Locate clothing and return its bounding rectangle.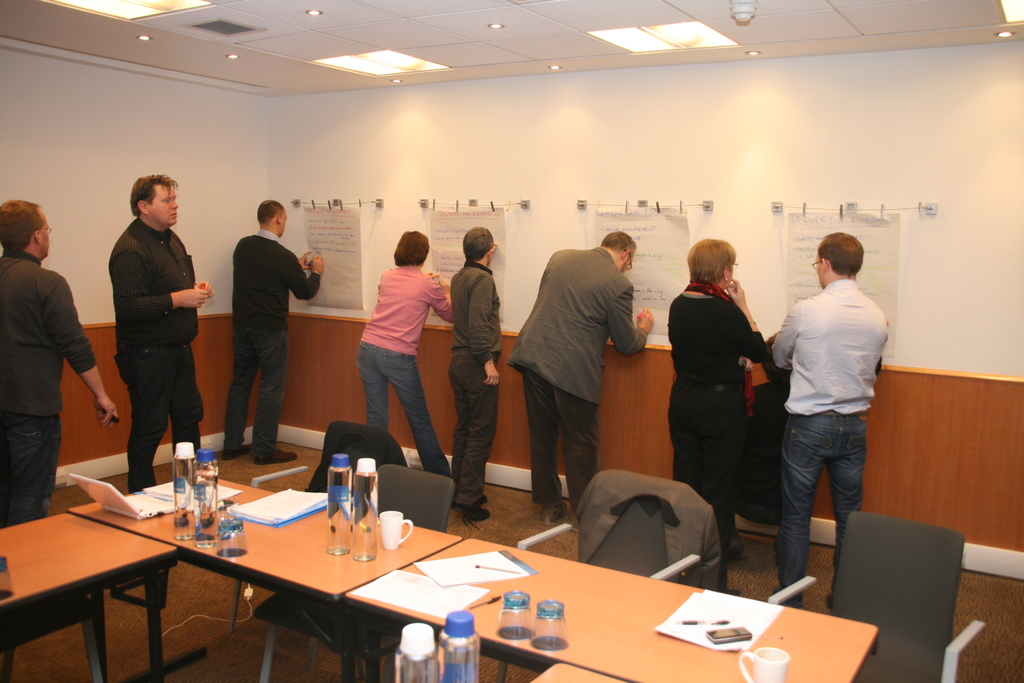
[left=109, top=225, right=201, bottom=497].
